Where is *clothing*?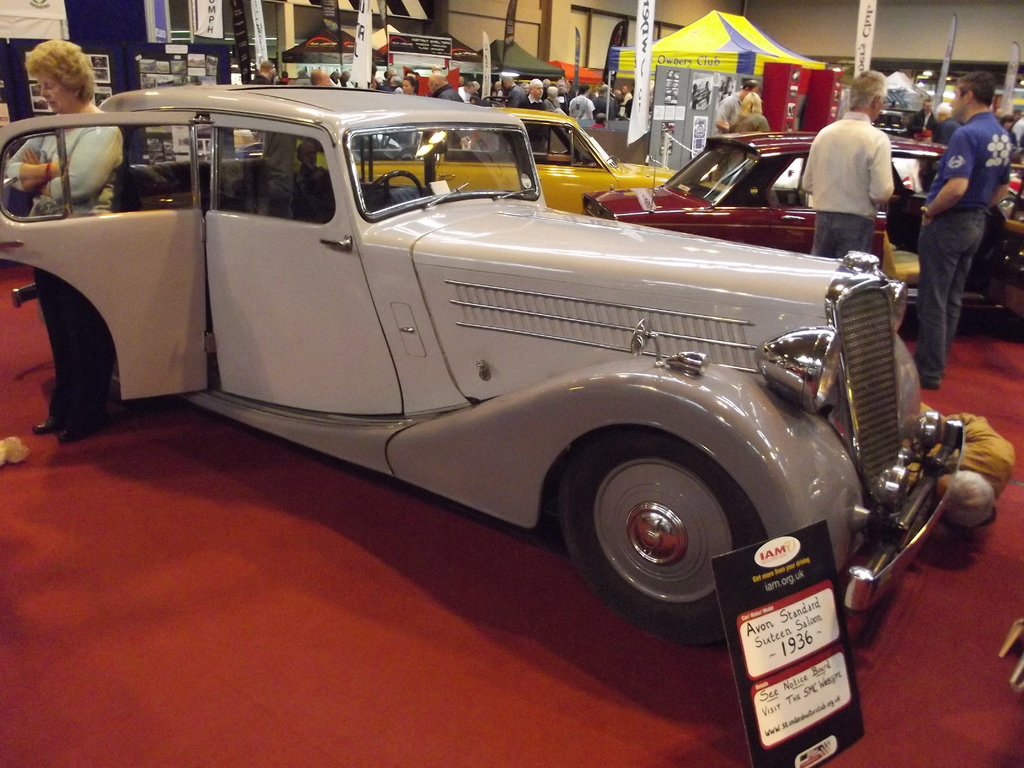
bbox(922, 111, 1011, 220).
